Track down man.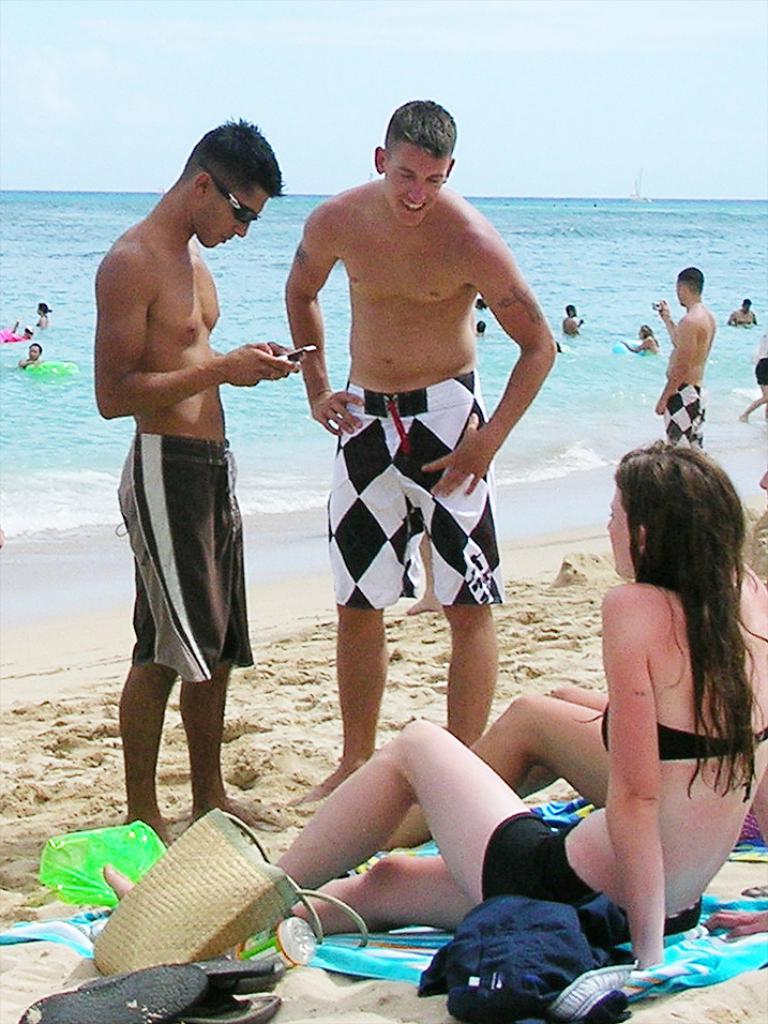
Tracked to <box>653,262,718,449</box>.
